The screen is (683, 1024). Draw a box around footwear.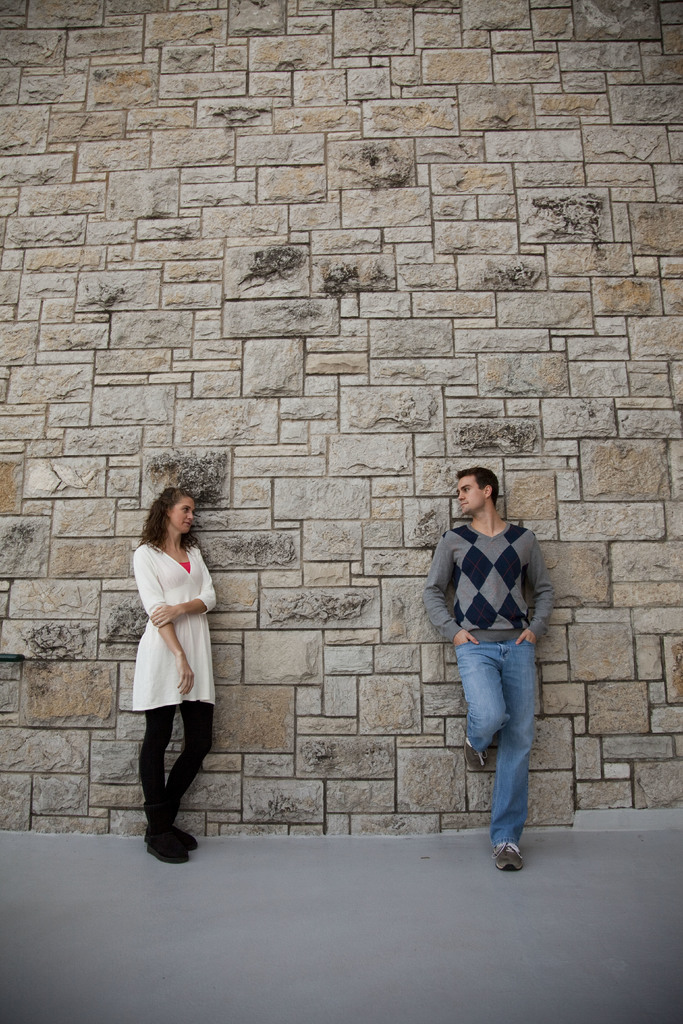
(491,839,523,870).
